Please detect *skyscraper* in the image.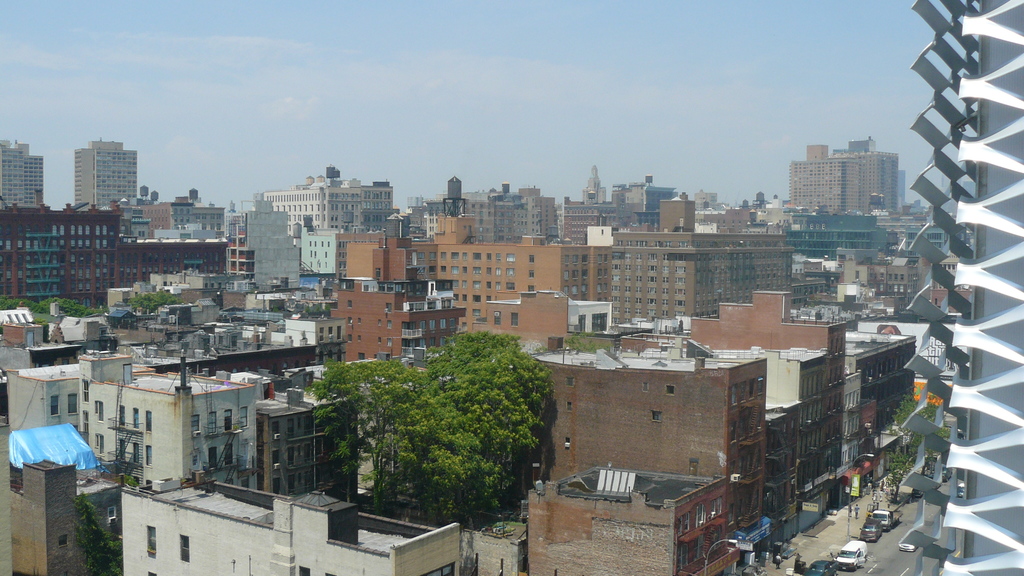
bbox=[781, 145, 903, 214].
